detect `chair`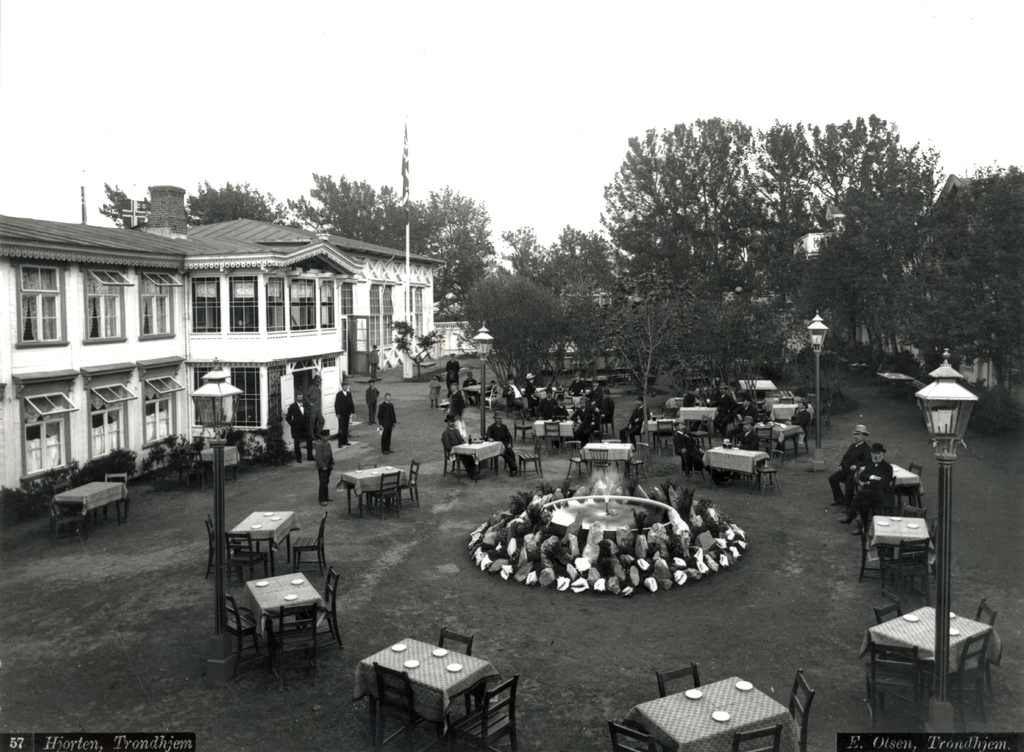
[543,420,564,456]
